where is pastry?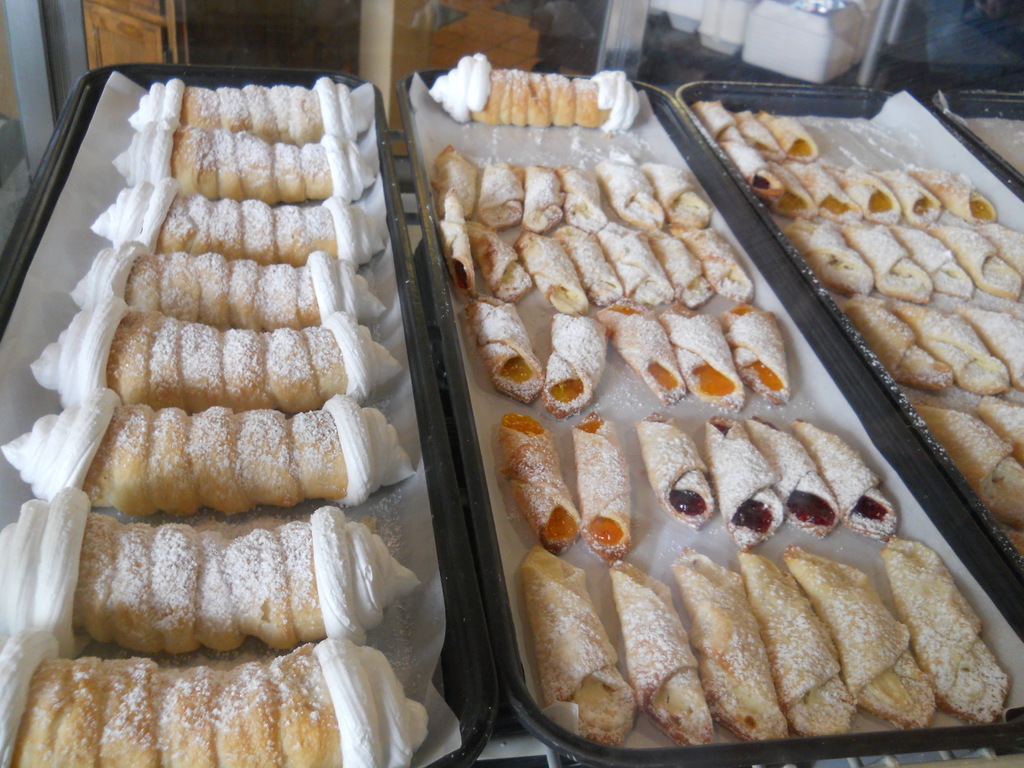
(left=605, top=155, right=657, bottom=233).
